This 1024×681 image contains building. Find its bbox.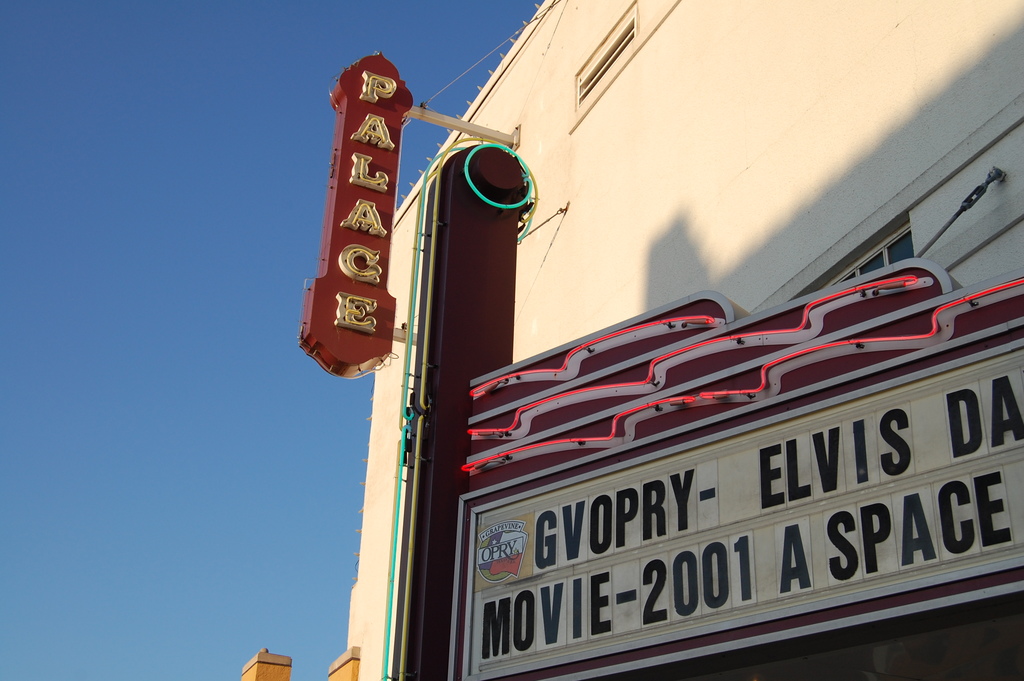
(298,0,1023,680).
